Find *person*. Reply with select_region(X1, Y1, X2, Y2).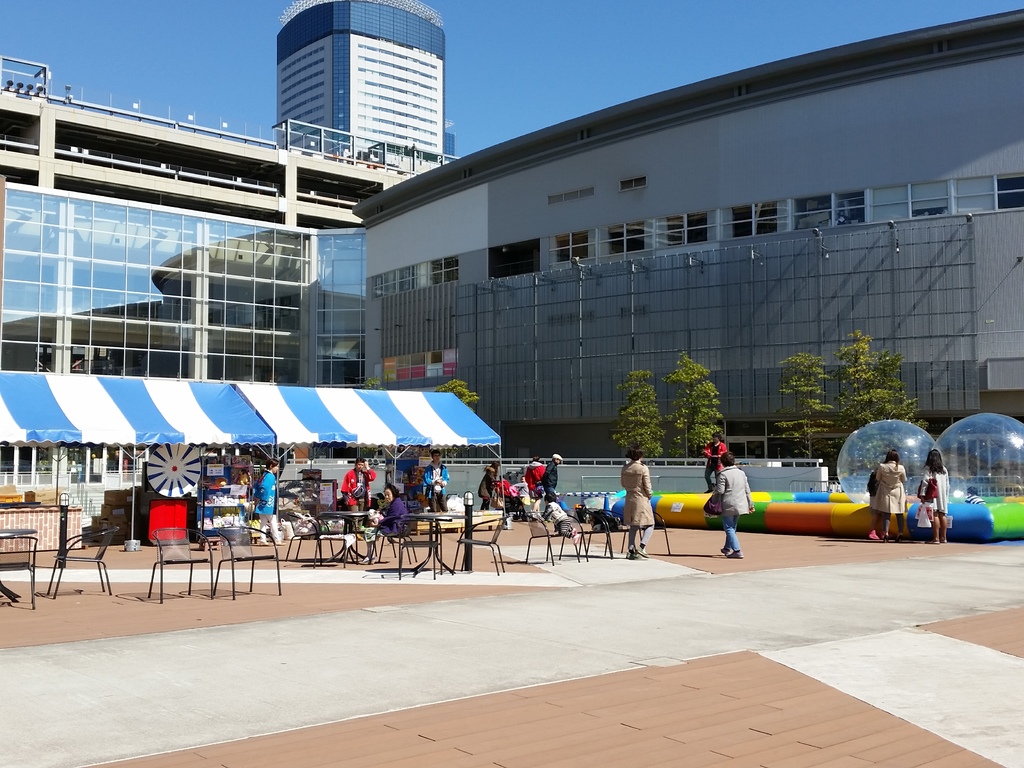
select_region(874, 451, 904, 537).
